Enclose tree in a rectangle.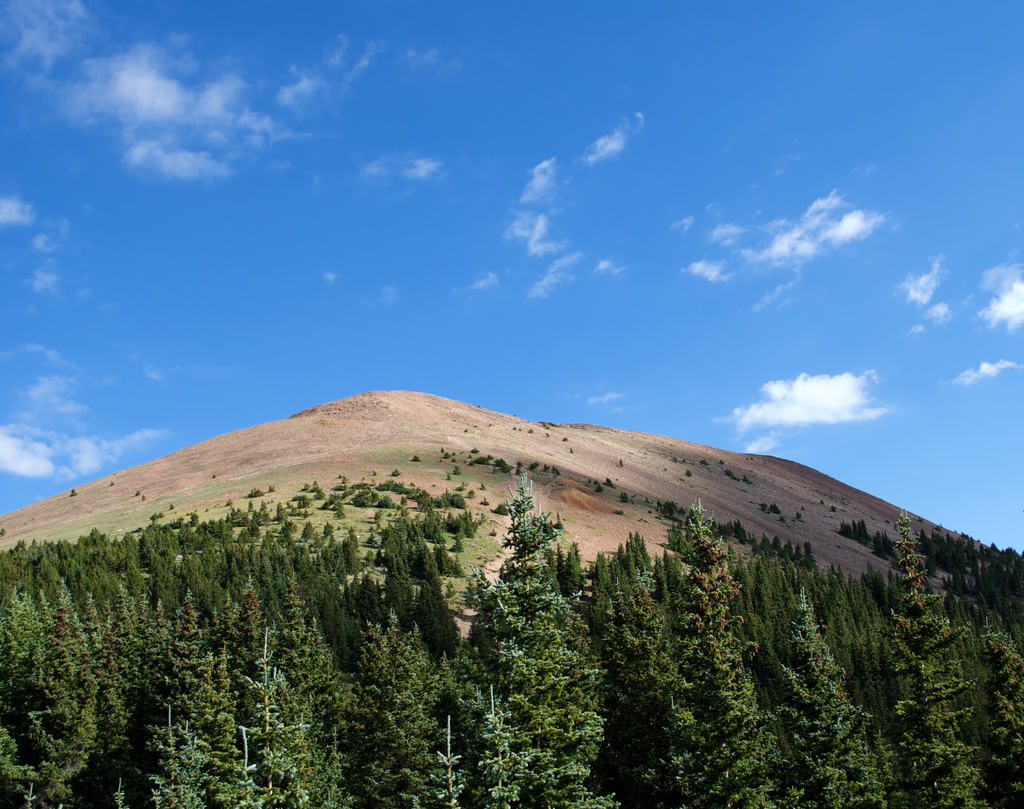
rect(138, 521, 180, 555).
